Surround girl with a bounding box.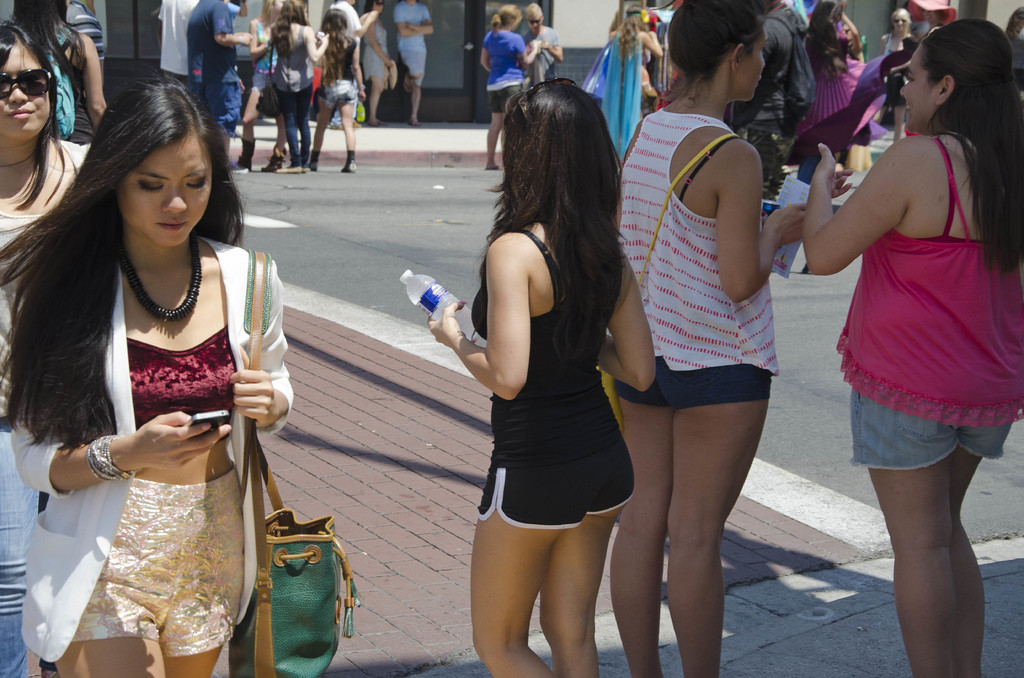
bbox(425, 76, 657, 677).
